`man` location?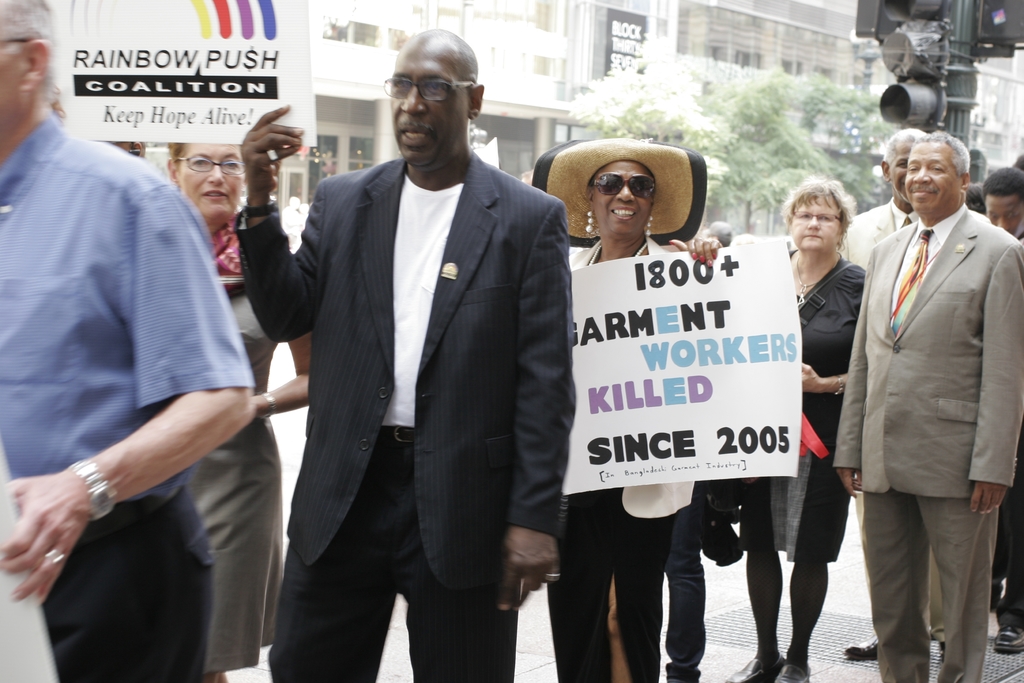
select_region(991, 165, 1023, 244)
